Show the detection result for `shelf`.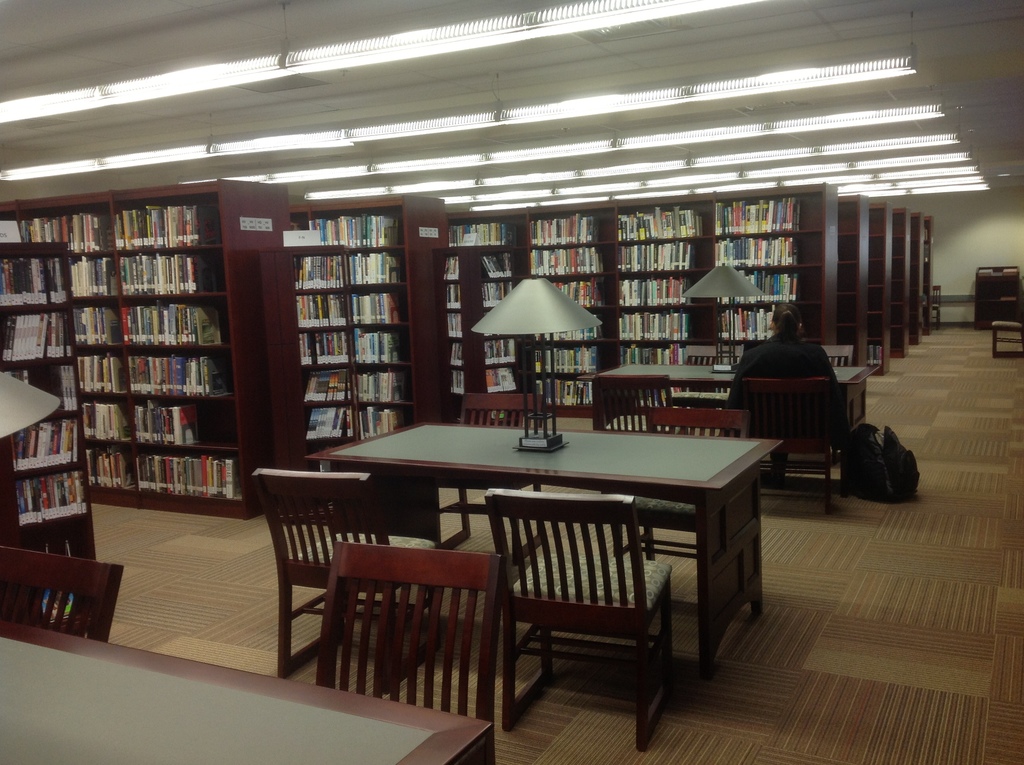
bbox=(842, 194, 877, 344).
